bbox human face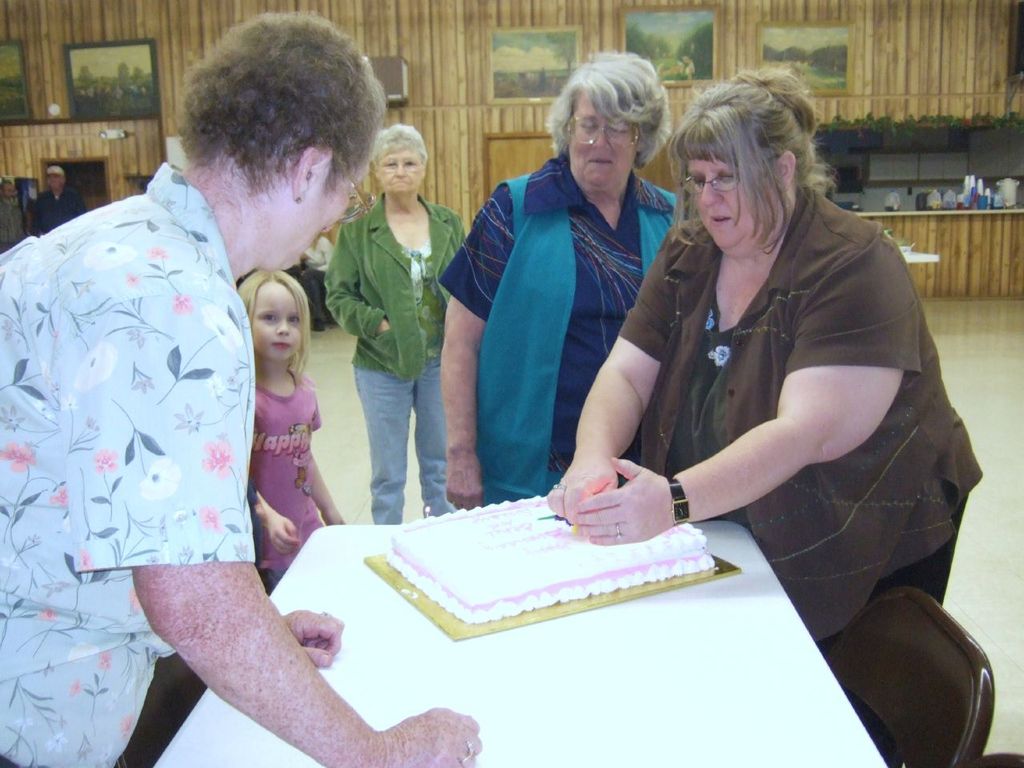
Rect(378, 150, 423, 196)
